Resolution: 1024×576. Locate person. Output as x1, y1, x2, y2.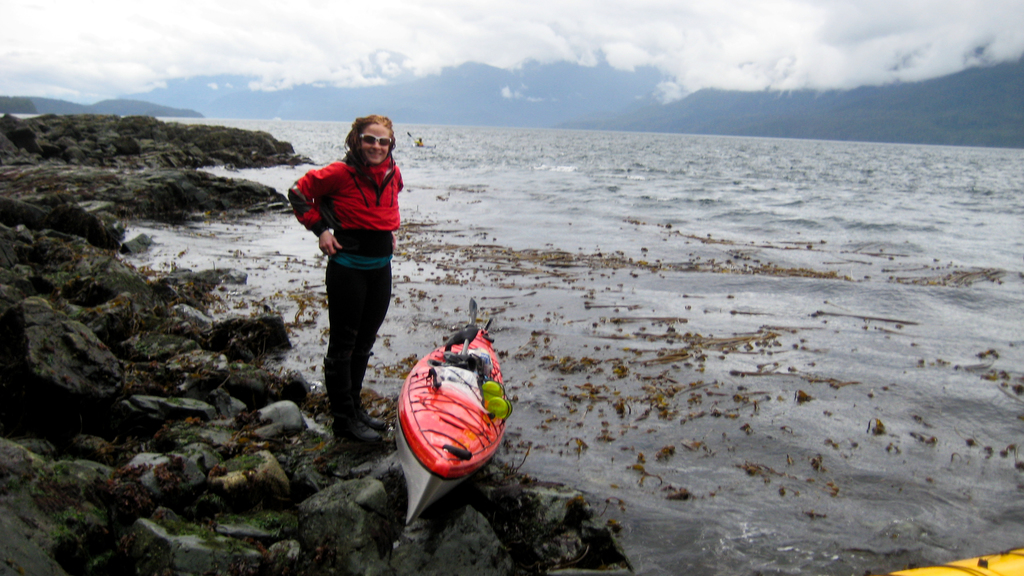
292, 107, 406, 456.
